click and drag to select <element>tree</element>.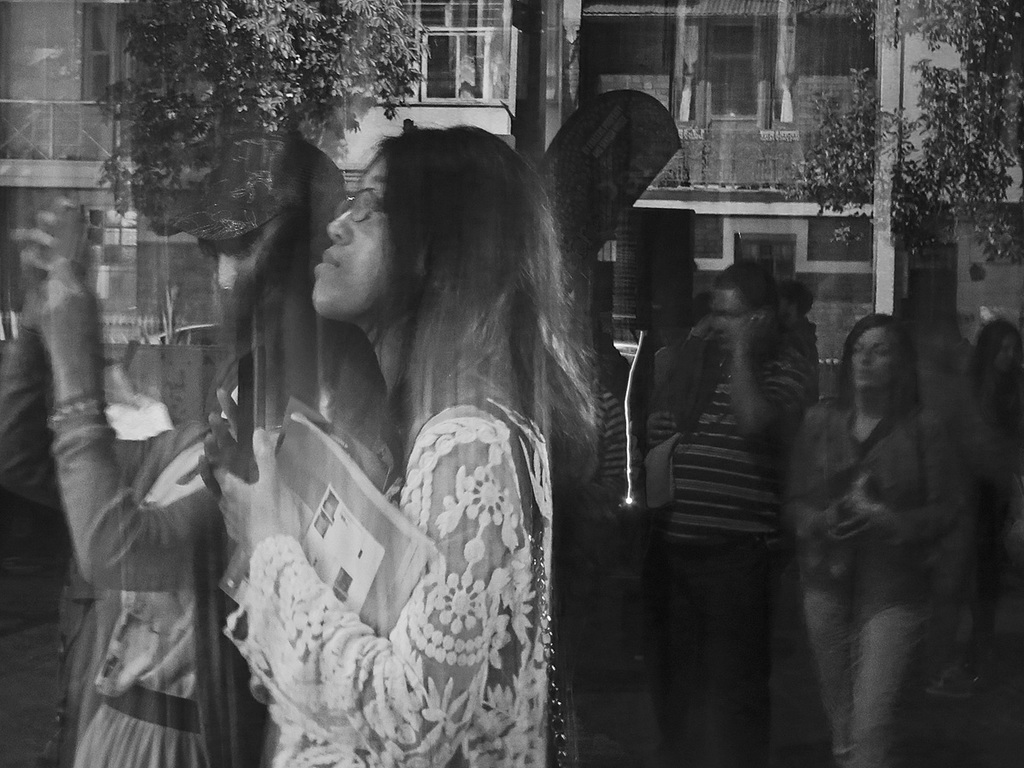
Selection: 805 0 1023 277.
